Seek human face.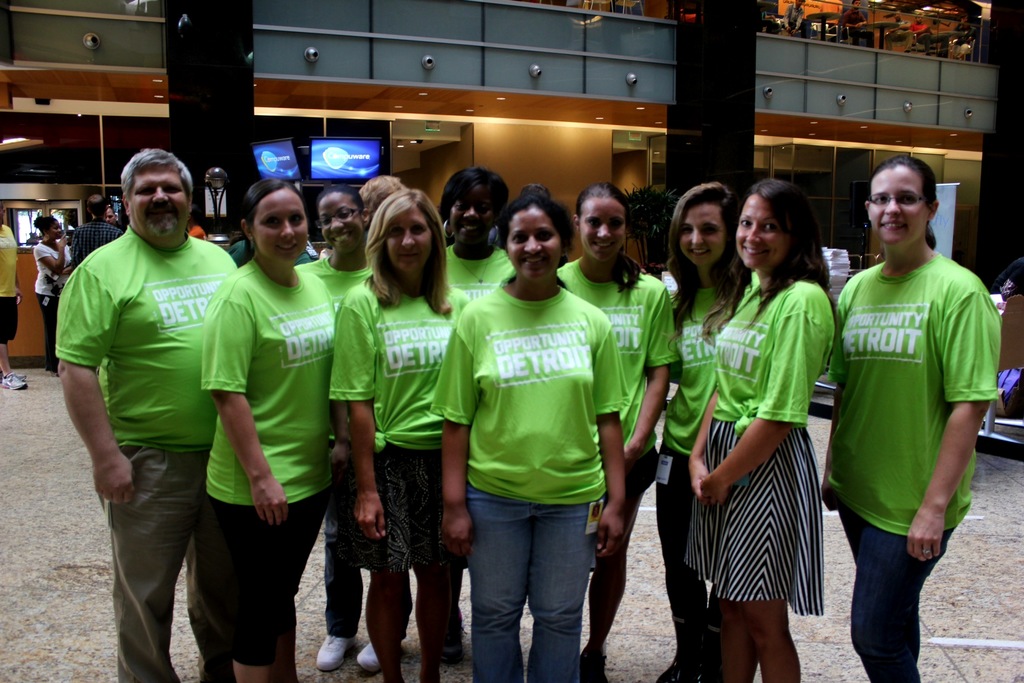
box=[681, 202, 730, 267].
